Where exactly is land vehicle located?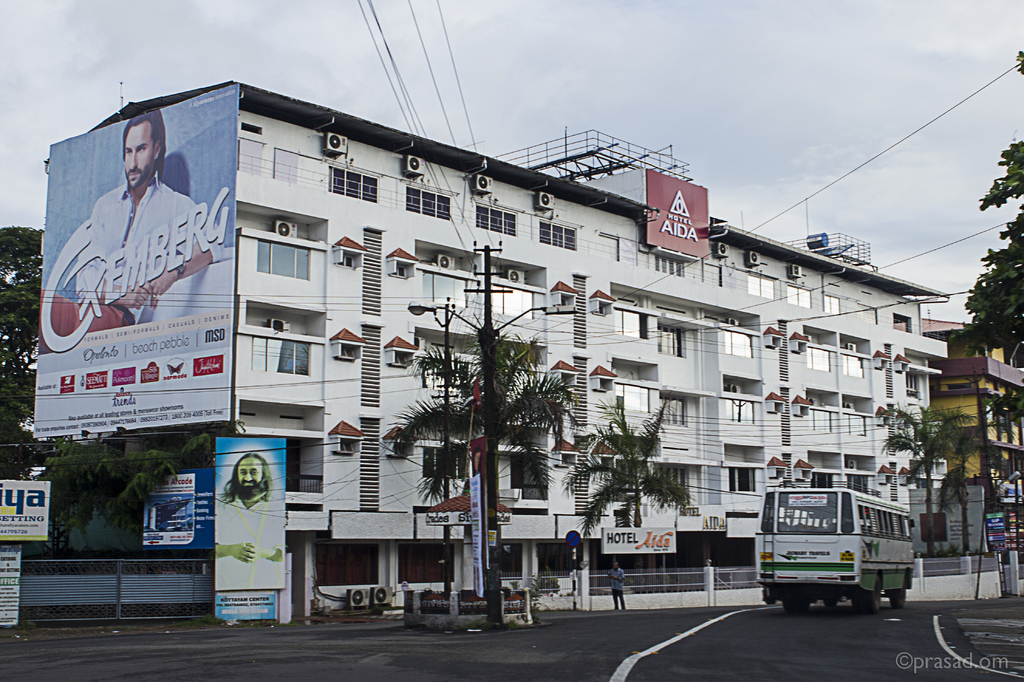
Its bounding box is (left=756, top=479, right=922, bottom=615).
